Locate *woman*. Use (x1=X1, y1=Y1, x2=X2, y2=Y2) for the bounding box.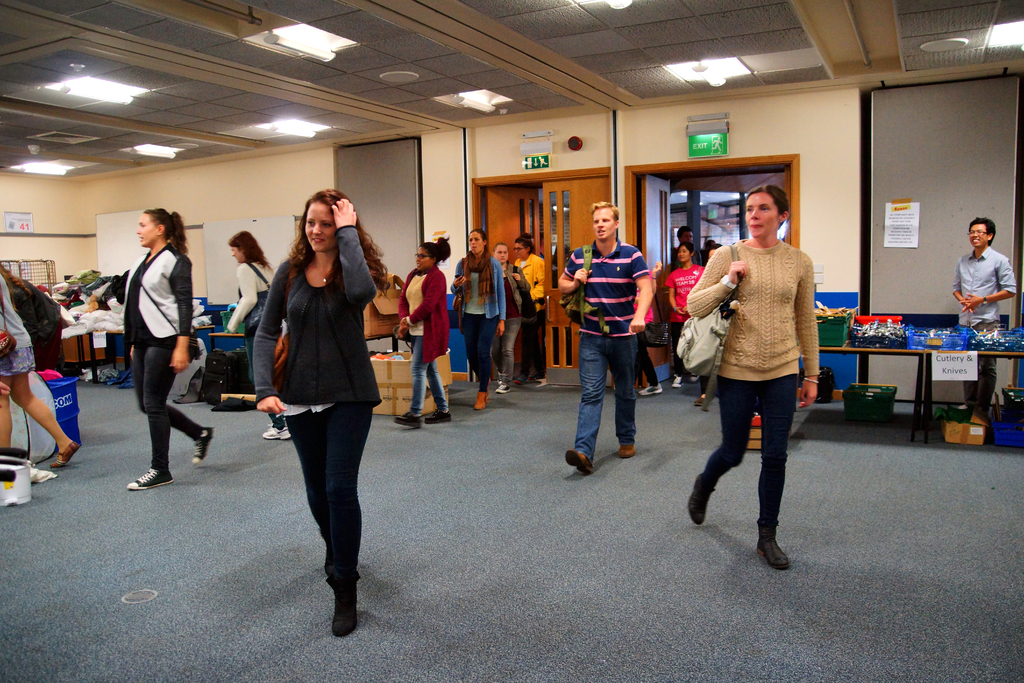
(x1=248, y1=190, x2=382, y2=629).
